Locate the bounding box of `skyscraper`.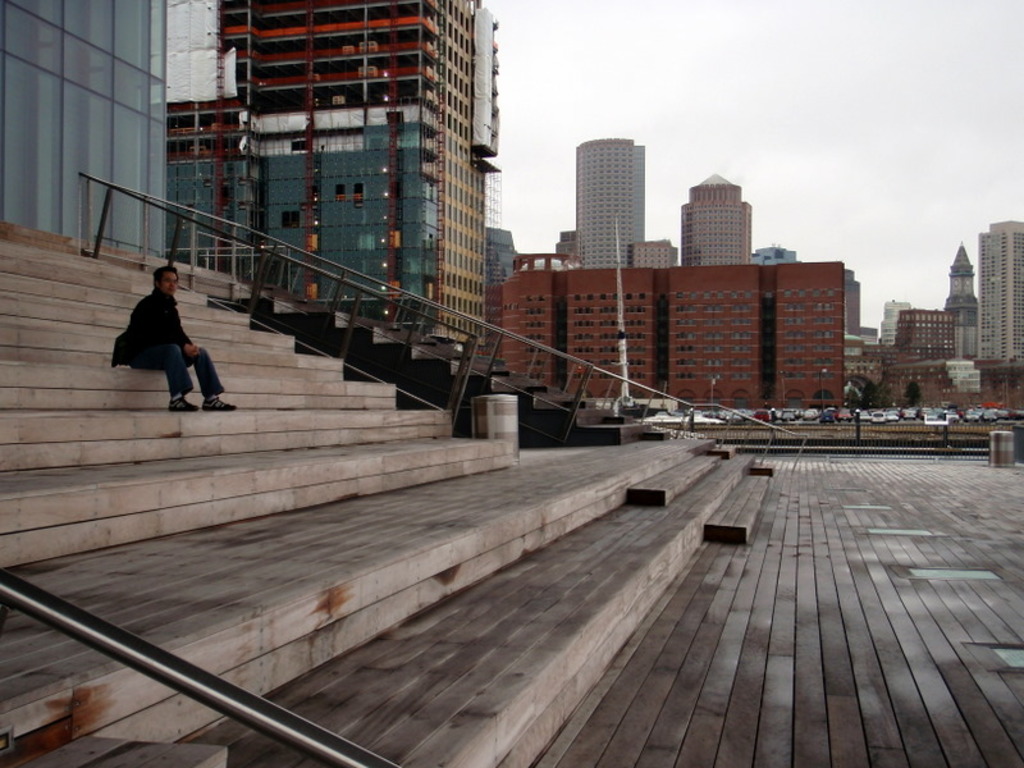
Bounding box: locate(570, 129, 654, 266).
